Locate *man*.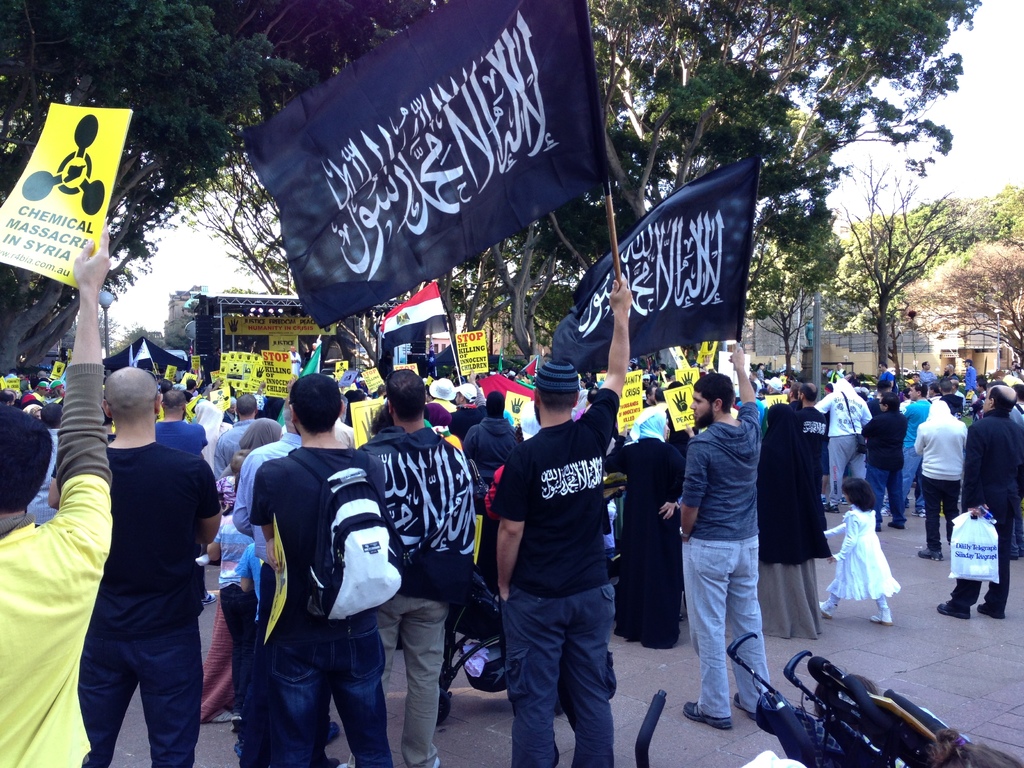
Bounding box: BBox(0, 385, 19, 405).
